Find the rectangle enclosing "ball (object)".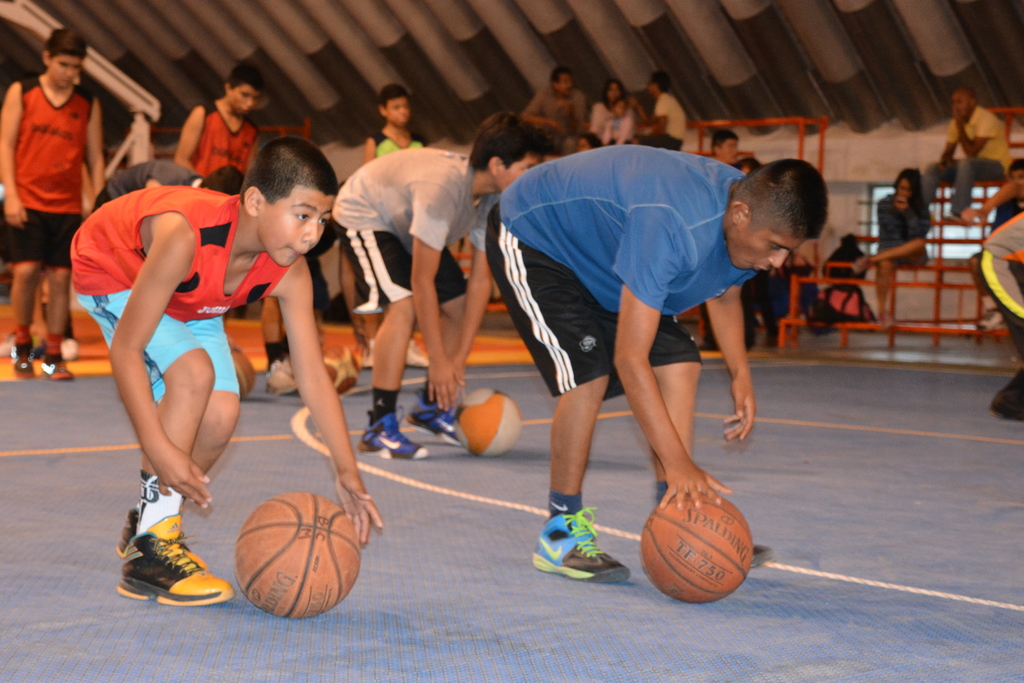
select_region(454, 388, 524, 460).
